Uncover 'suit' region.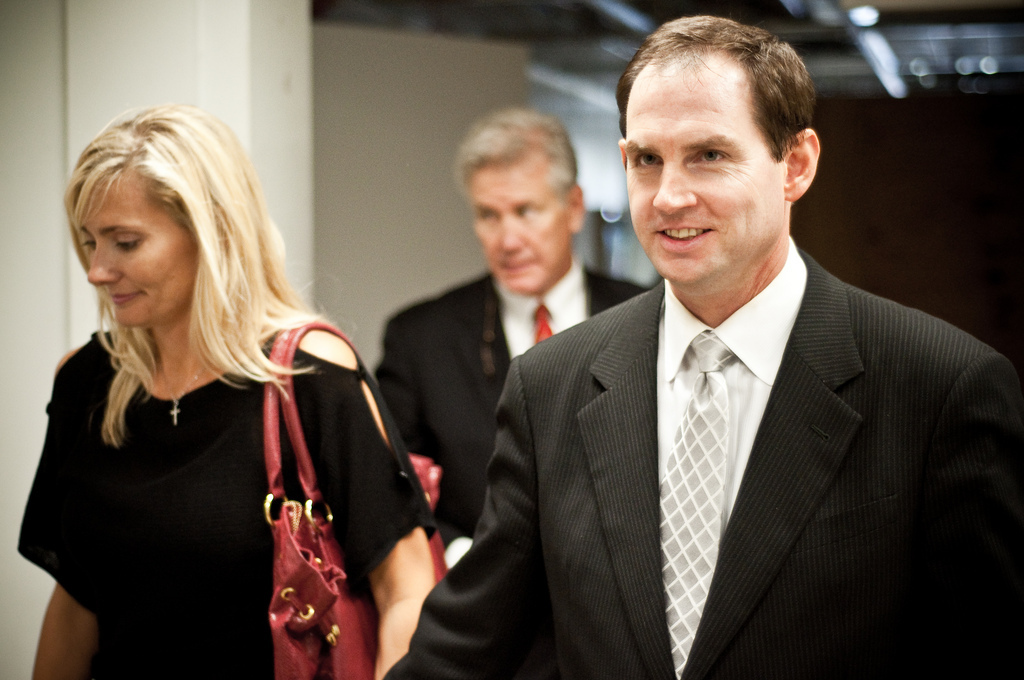
Uncovered: l=374, t=256, r=650, b=546.
